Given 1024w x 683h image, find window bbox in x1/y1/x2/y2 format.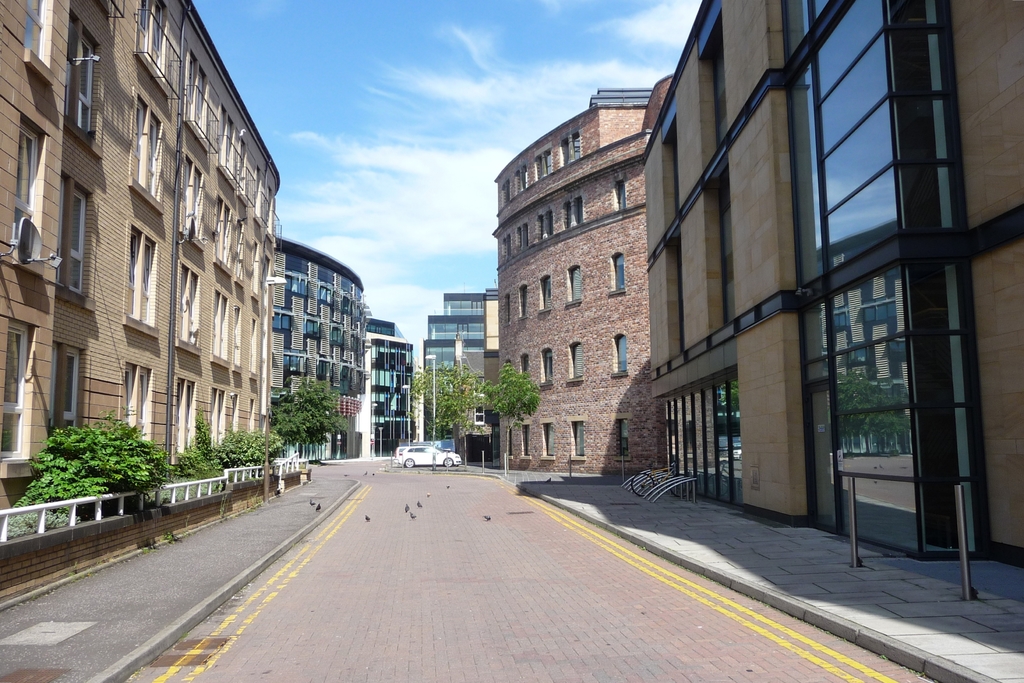
534/420/558/459.
